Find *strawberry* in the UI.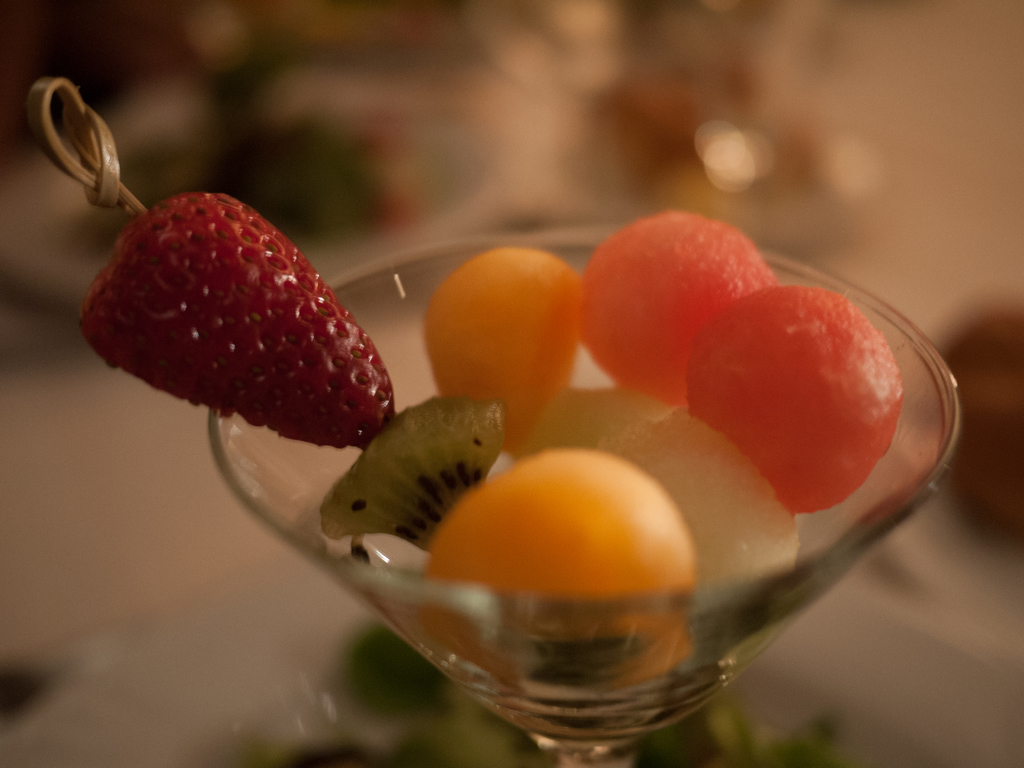
UI element at [82,177,376,440].
